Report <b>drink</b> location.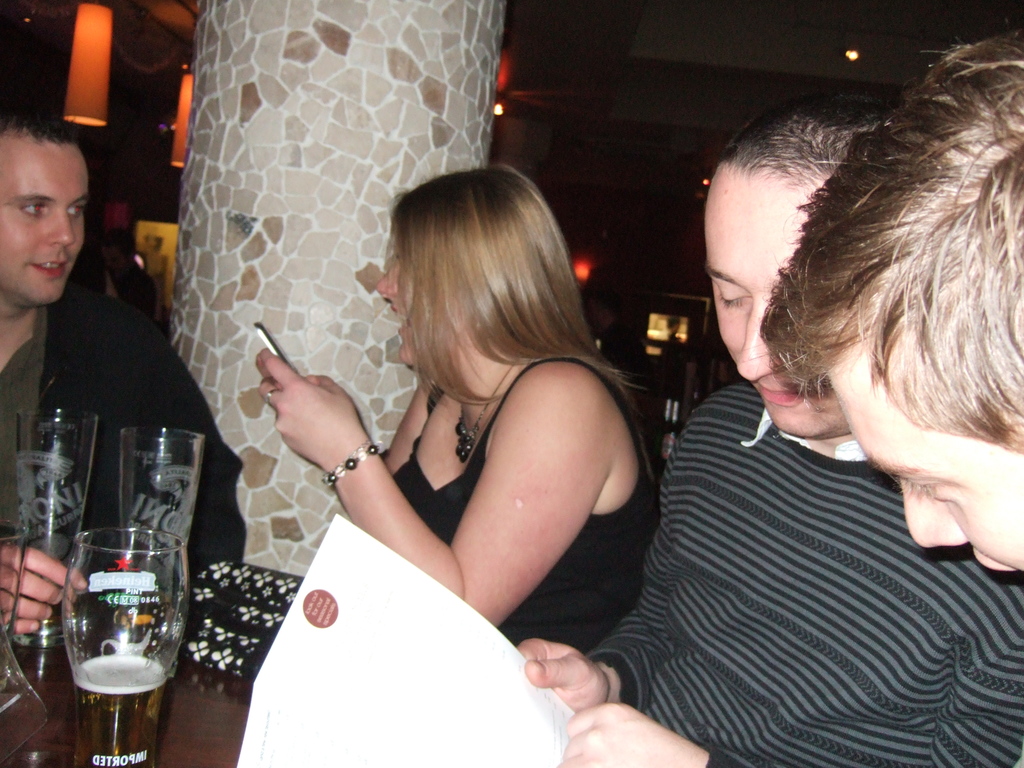
Report: detection(63, 532, 176, 746).
